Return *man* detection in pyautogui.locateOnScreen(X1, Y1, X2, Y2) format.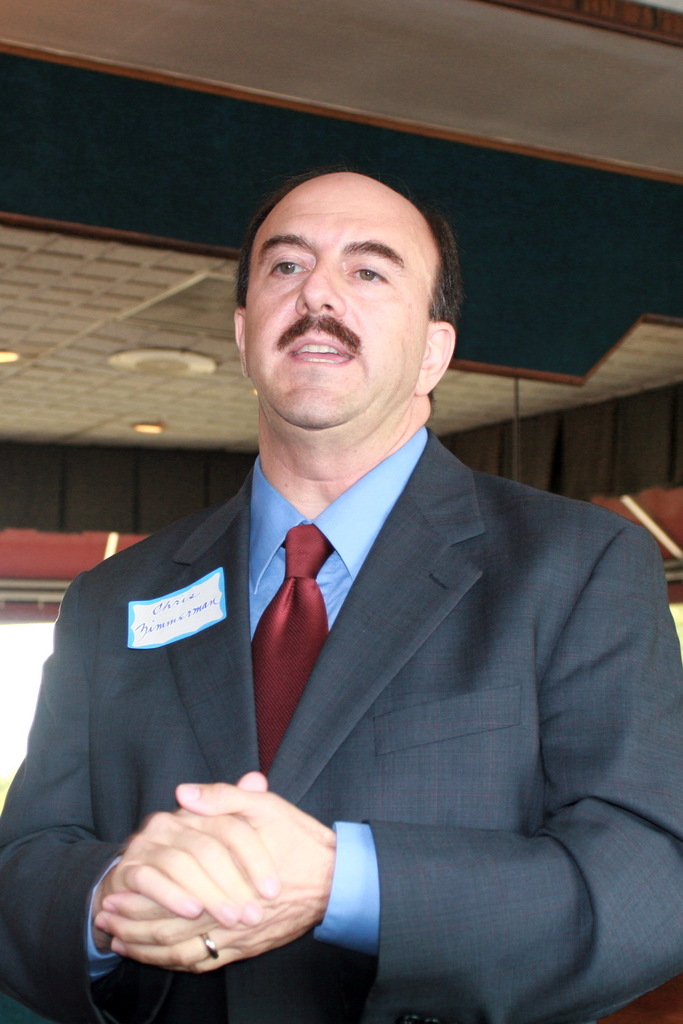
pyautogui.locateOnScreen(0, 174, 682, 1023).
